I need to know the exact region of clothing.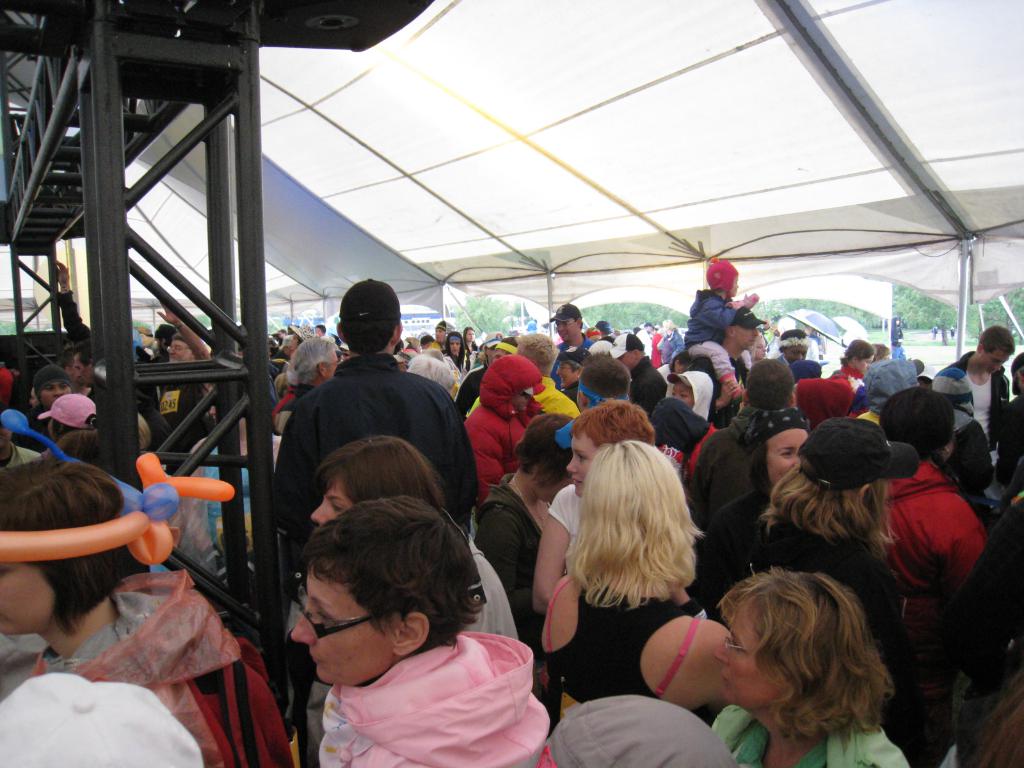
Region: [left=687, top=349, right=748, bottom=413].
